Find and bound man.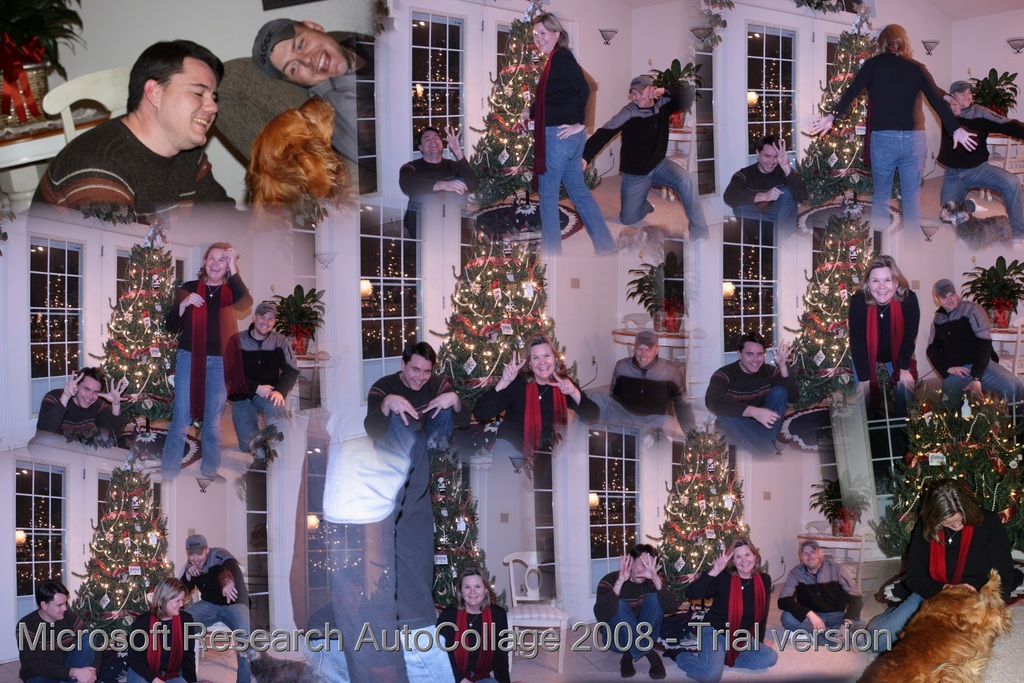
Bound: x1=22 y1=365 x2=130 y2=463.
